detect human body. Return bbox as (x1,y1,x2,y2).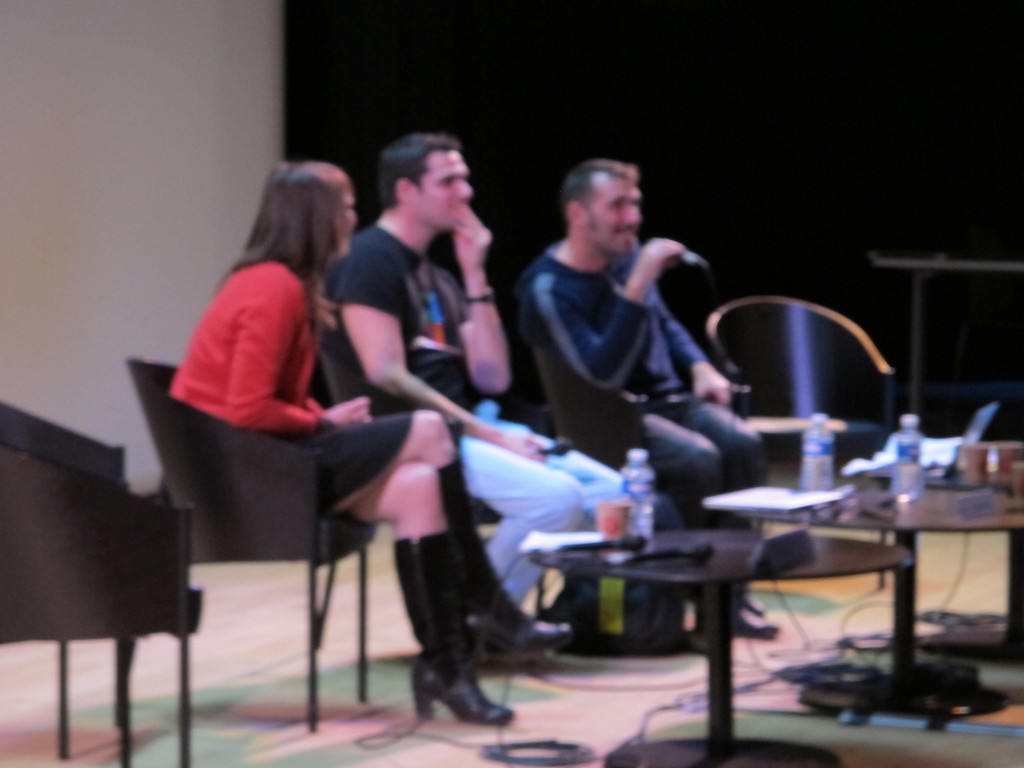
(157,158,575,728).
